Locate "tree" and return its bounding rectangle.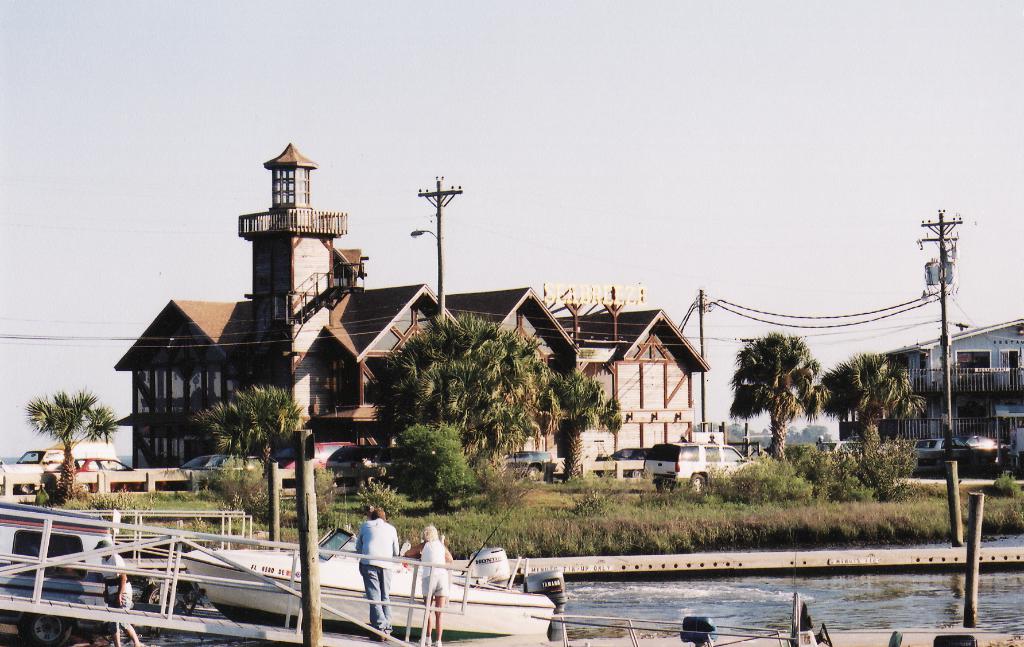
<bbox>542, 368, 621, 481</bbox>.
